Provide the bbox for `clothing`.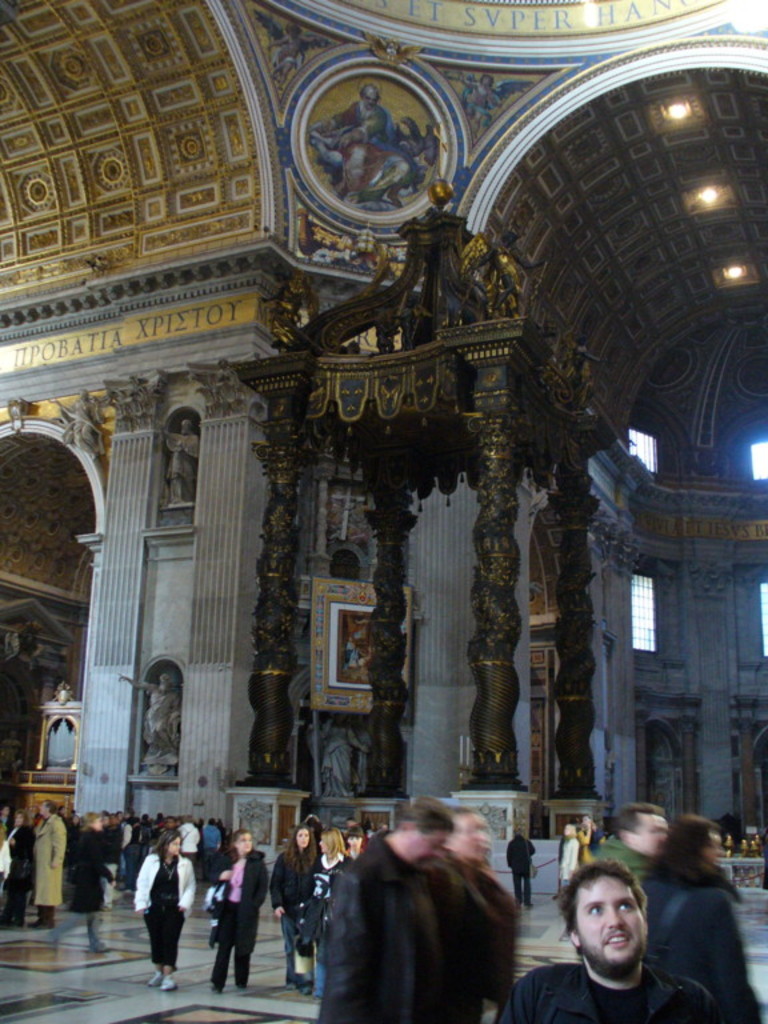
locate(636, 821, 757, 1012).
